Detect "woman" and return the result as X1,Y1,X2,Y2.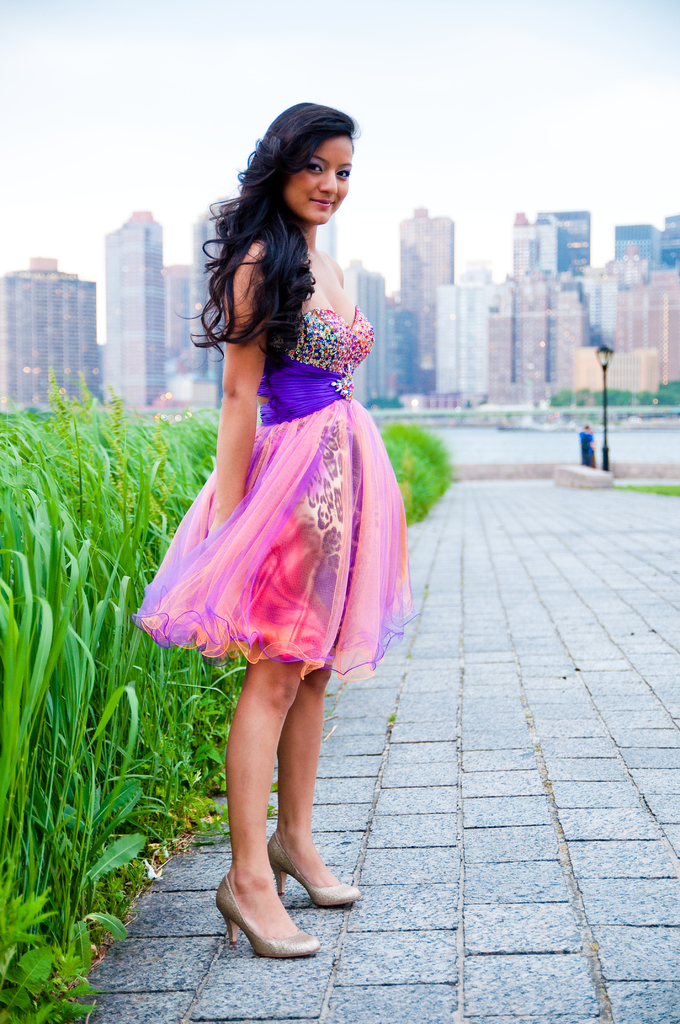
141,142,412,872.
